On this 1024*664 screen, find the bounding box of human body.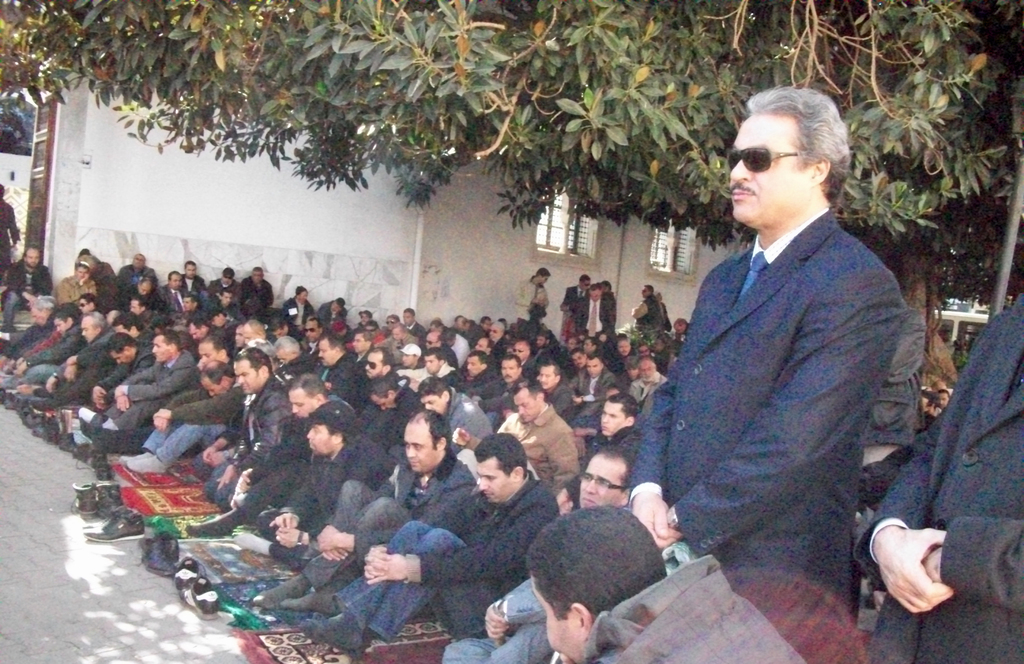
Bounding box: <box>872,288,1023,663</box>.
